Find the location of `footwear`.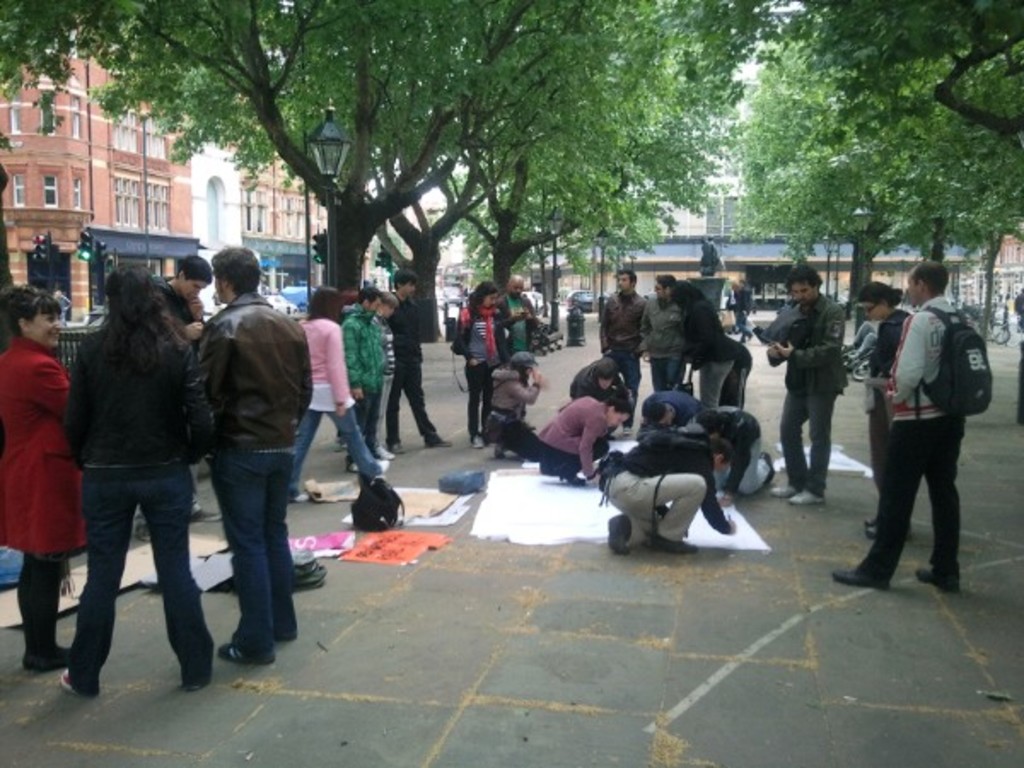
Location: (833,568,893,584).
